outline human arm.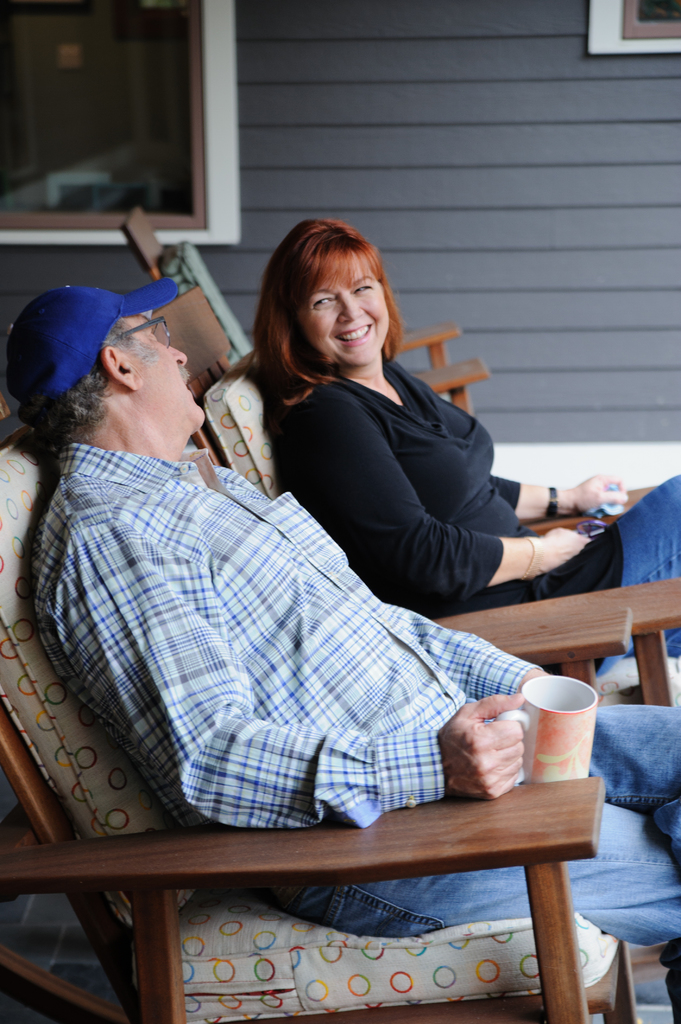
Outline: region(308, 385, 593, 593).
